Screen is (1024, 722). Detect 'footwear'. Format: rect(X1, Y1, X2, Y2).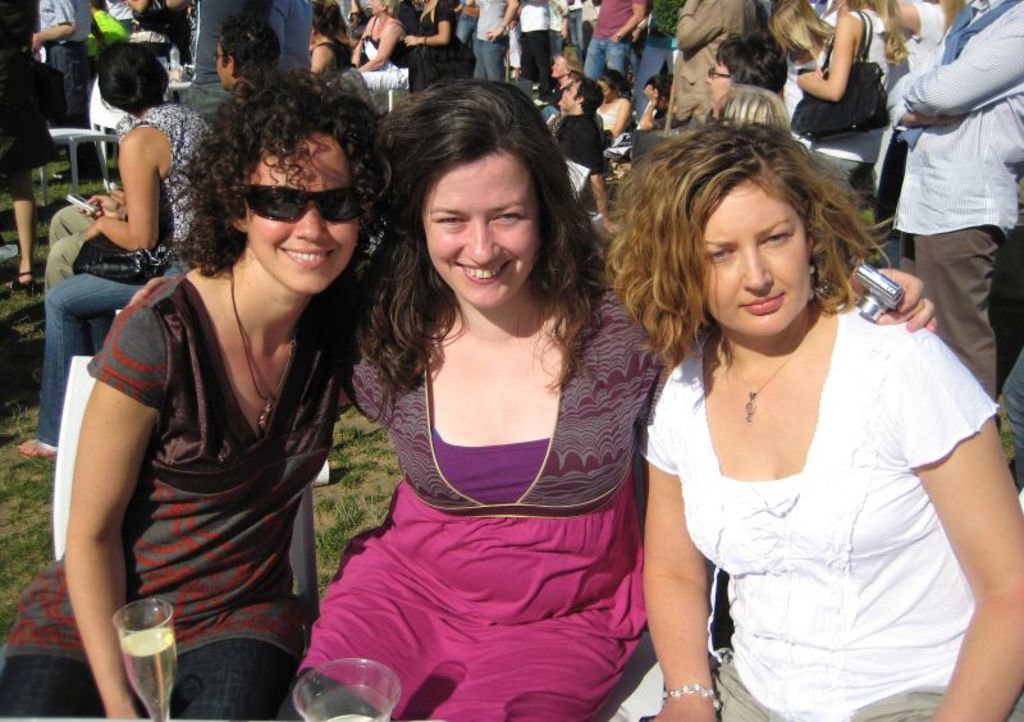
rect(10, 271, 37, 296).
